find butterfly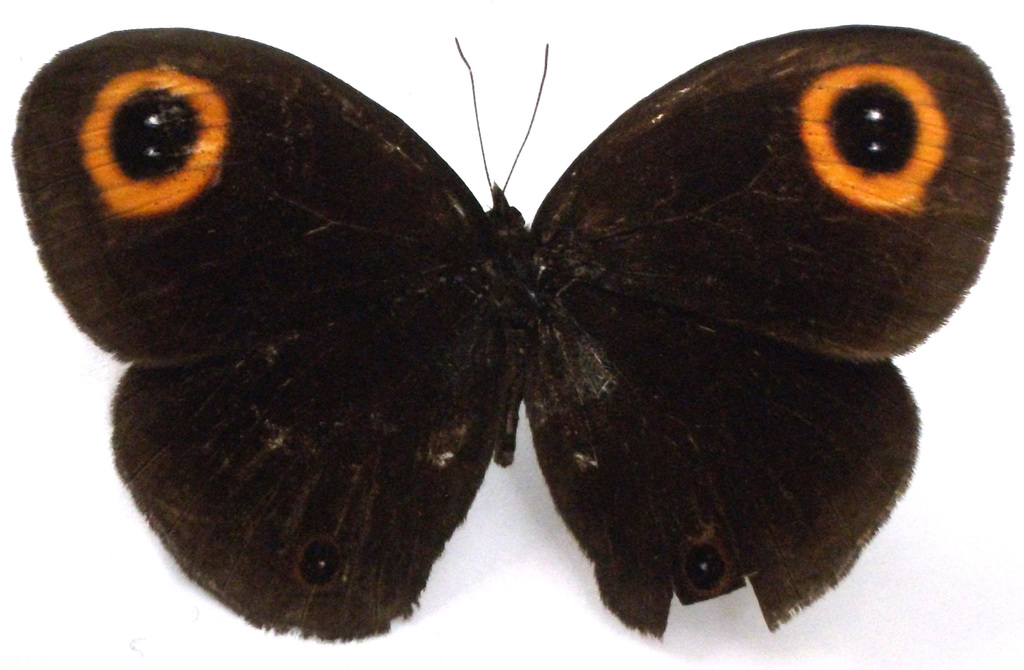
<box>0,12,1002,668</box>
